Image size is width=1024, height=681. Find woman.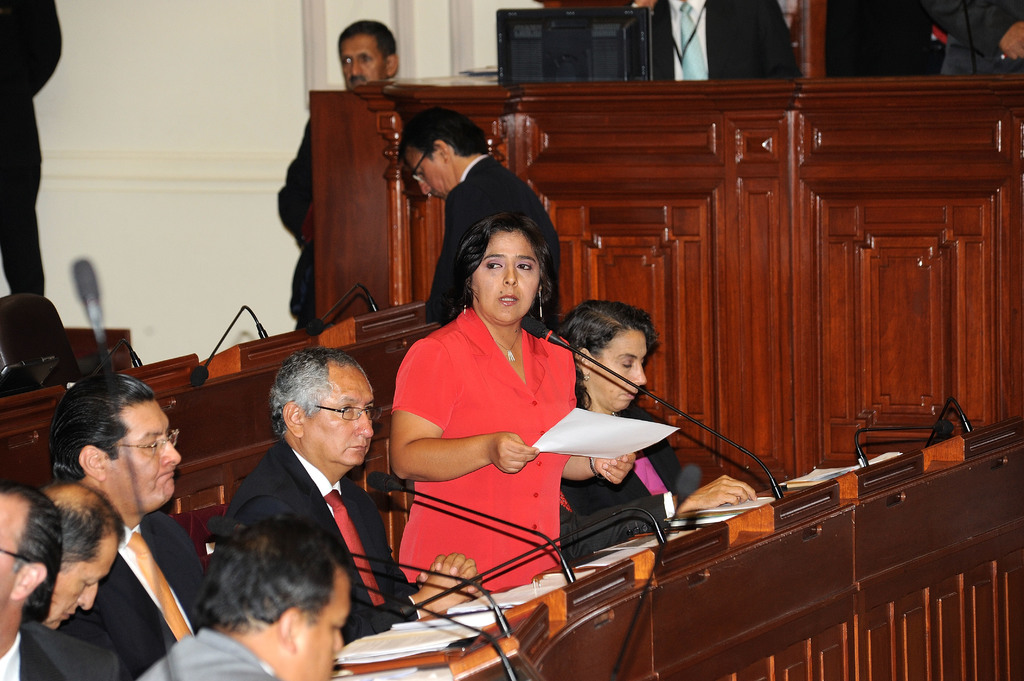
(x1=384, y1=204, x2=639, y2=596).
